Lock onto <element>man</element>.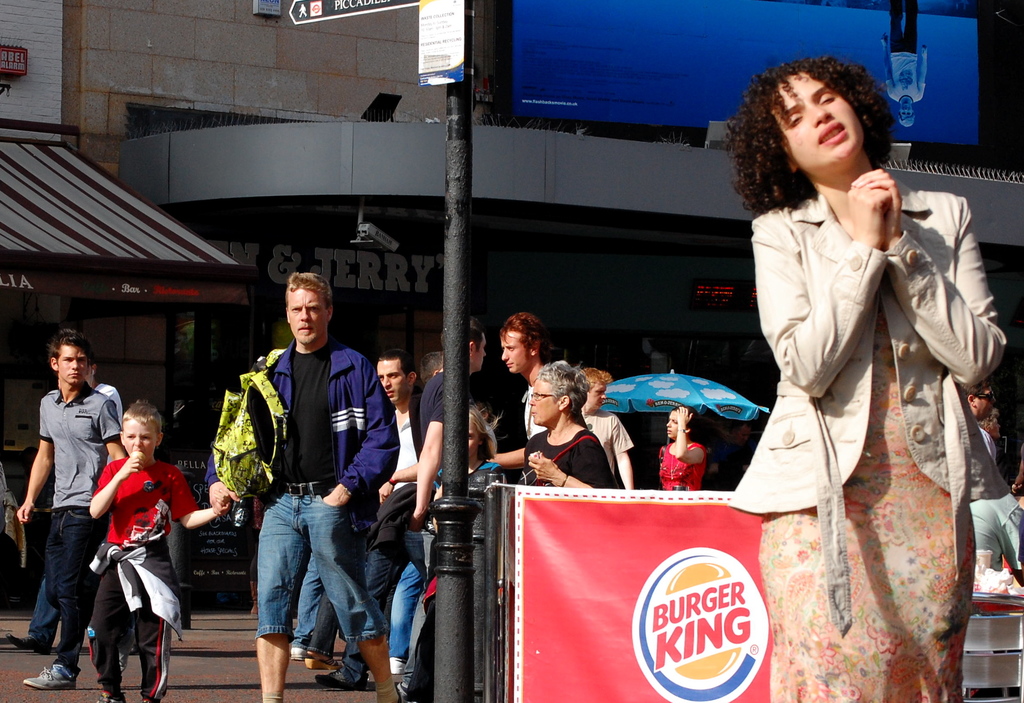
Locked: [495,307,557,441].
